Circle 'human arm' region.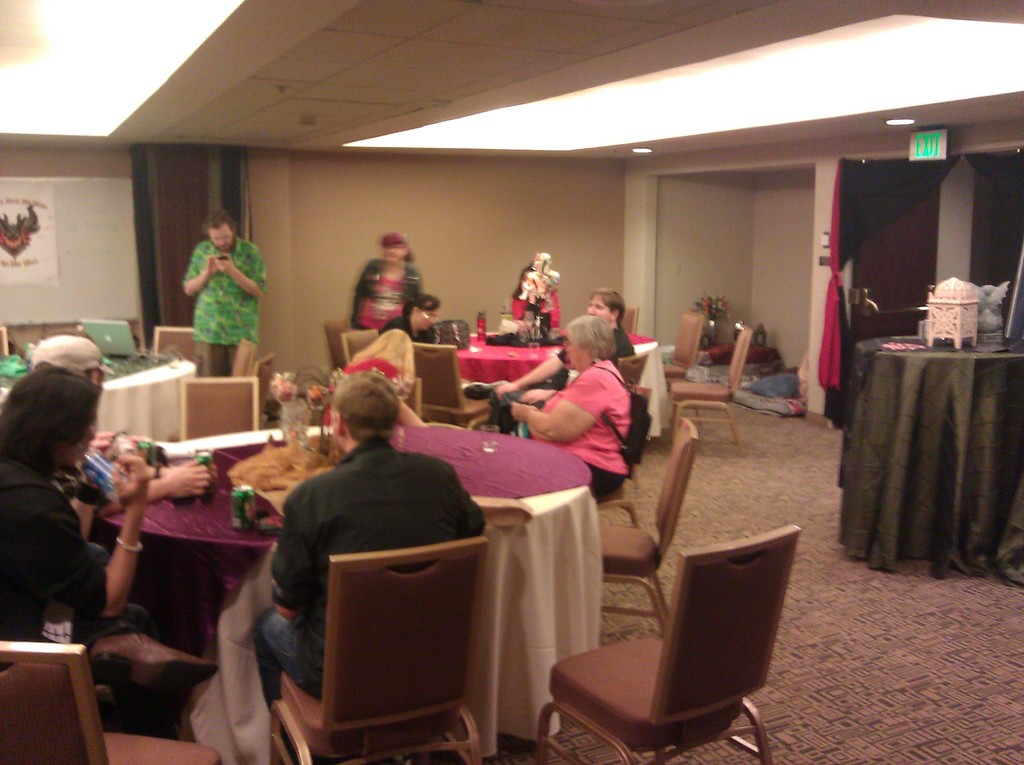
Region: x1=217 y1=239 x2=271 y2=294.
